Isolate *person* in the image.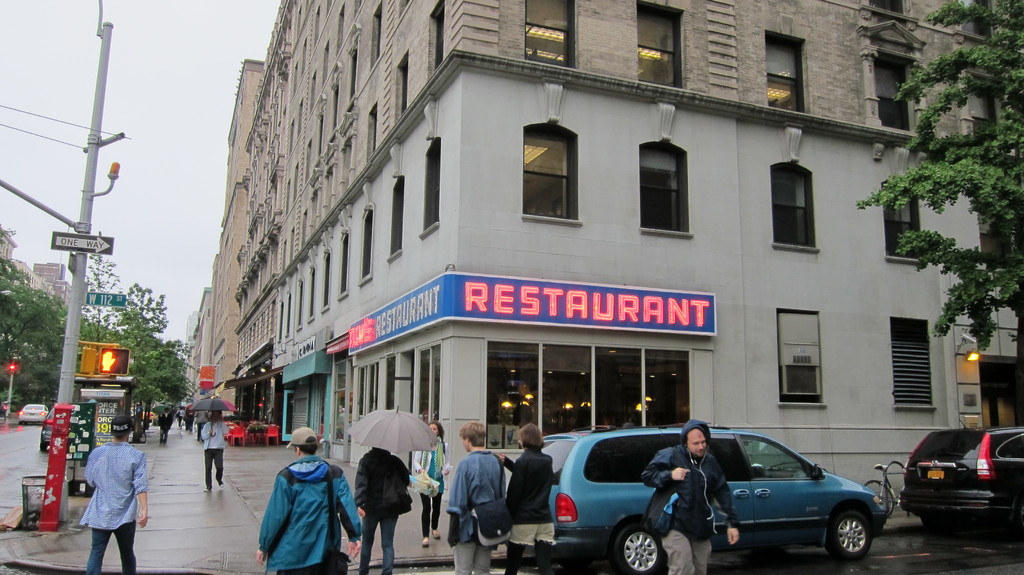
Isolated region: <box>263,421,360,573</box>.
